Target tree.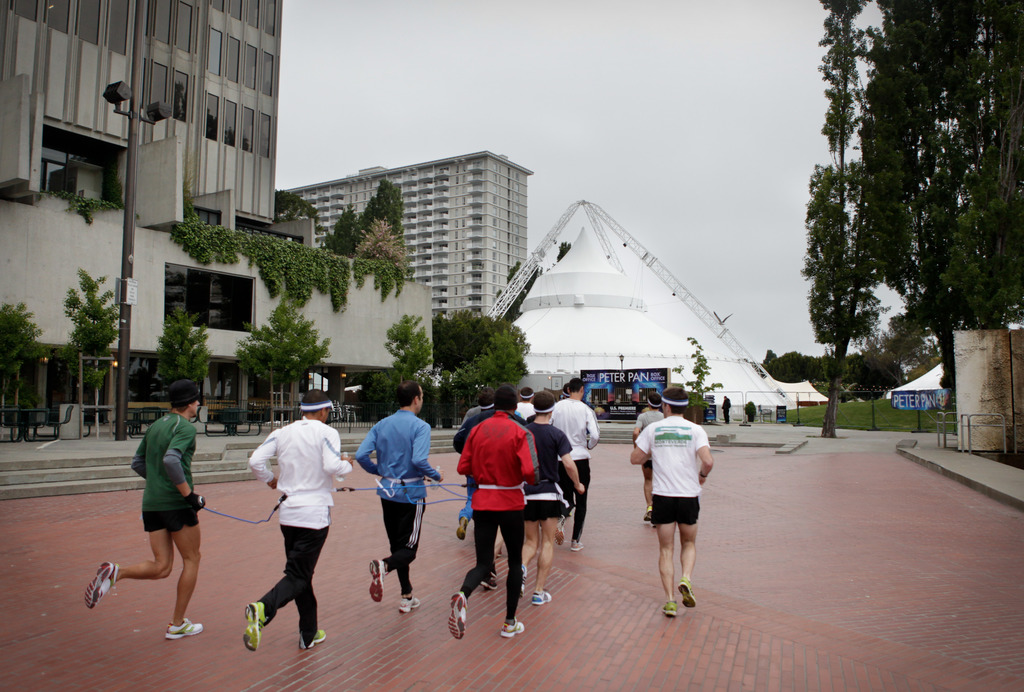
Target region: x1=314, y1=169, x2=417, y2=284.
